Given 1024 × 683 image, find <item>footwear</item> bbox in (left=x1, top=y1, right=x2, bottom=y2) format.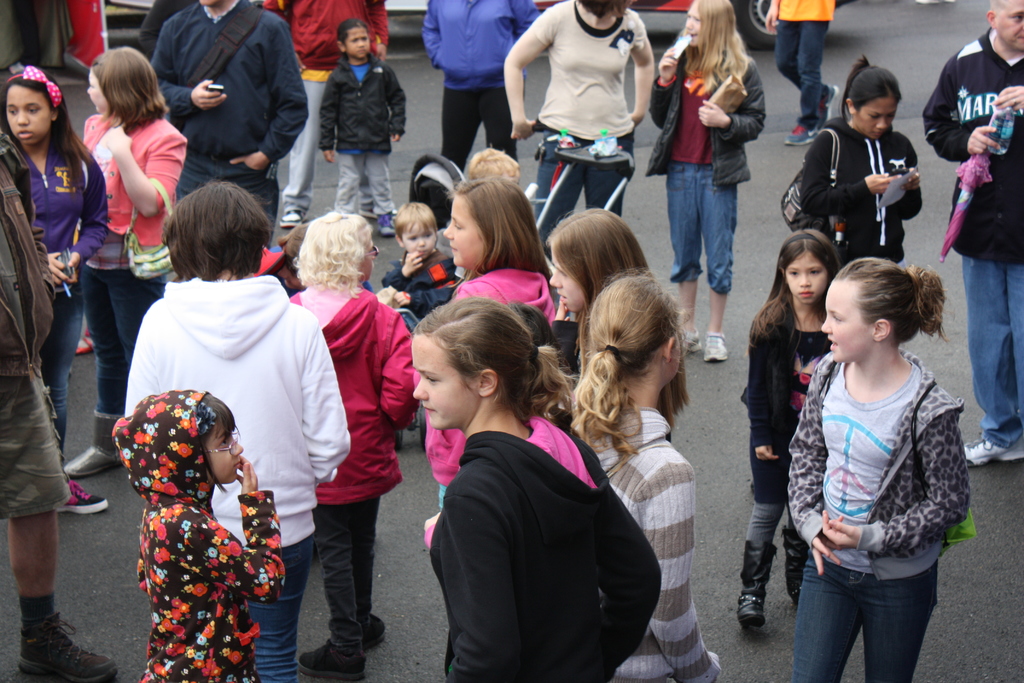
(left=786, top=525, right=807, bottom=605).
